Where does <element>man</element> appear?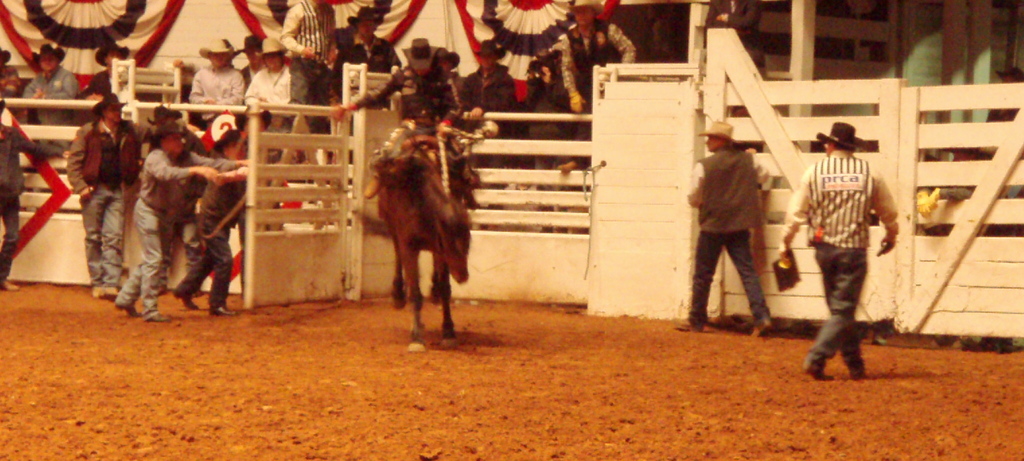
Appears at (left=338, top=37, right=463, bottom=172).
